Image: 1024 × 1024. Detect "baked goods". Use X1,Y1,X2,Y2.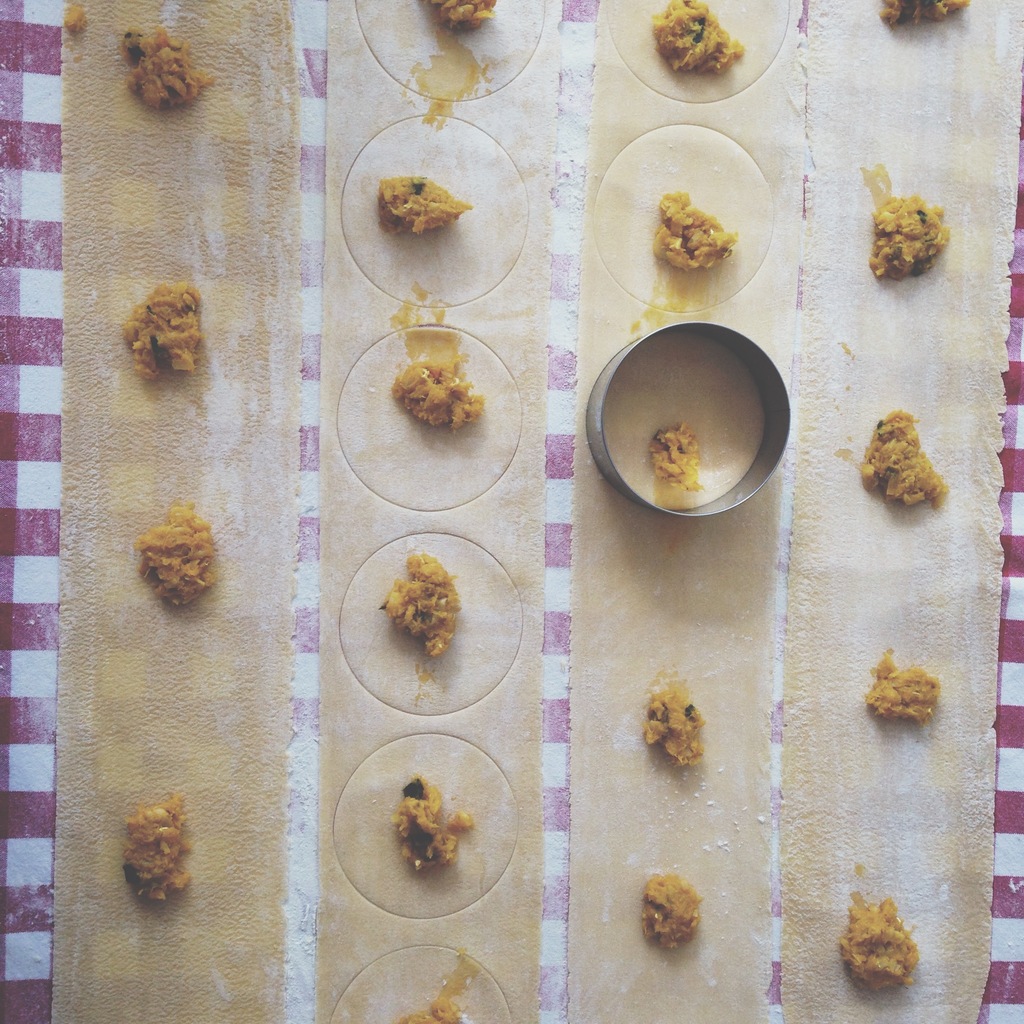
385,547,462,660.
